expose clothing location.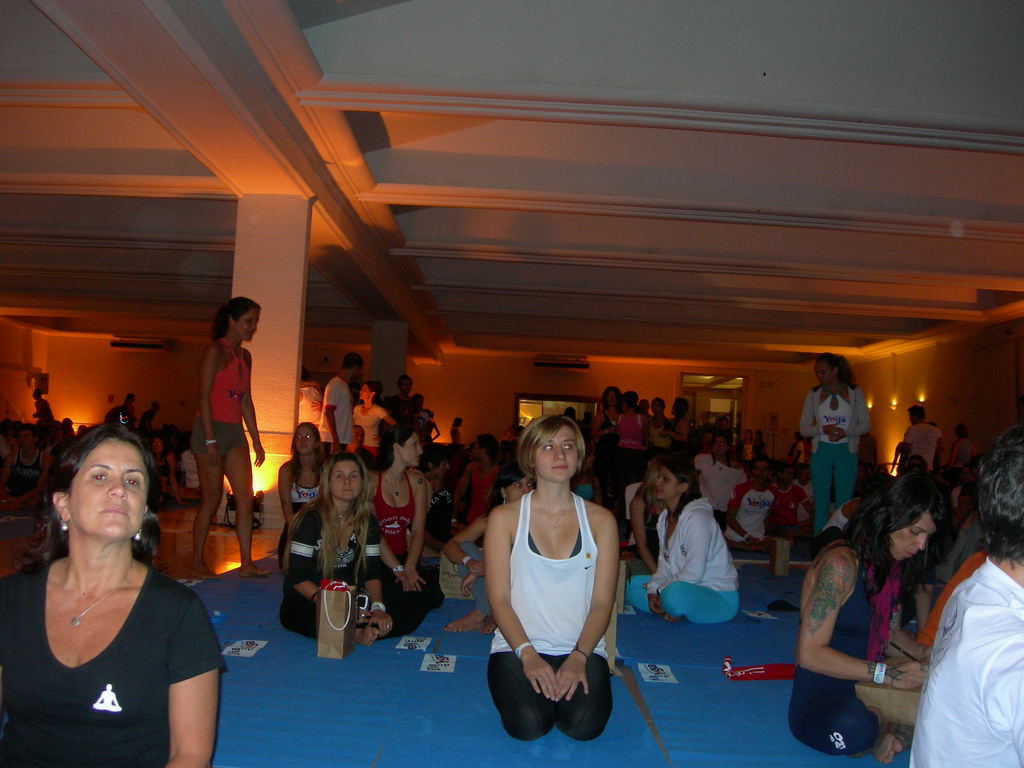
Exposed at 285, 491, 413, 639.
